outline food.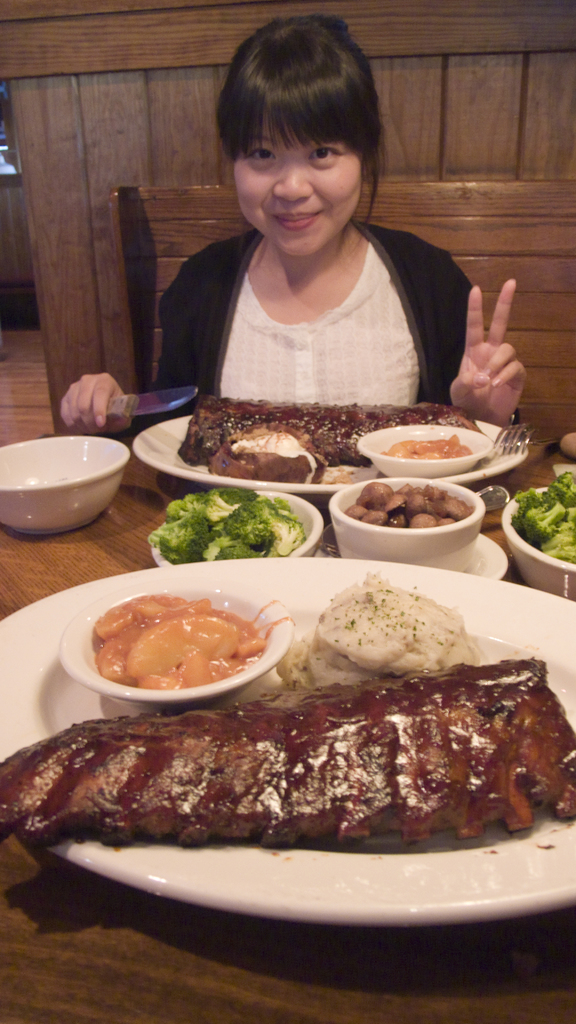
Outline: 33/669/573/867.
